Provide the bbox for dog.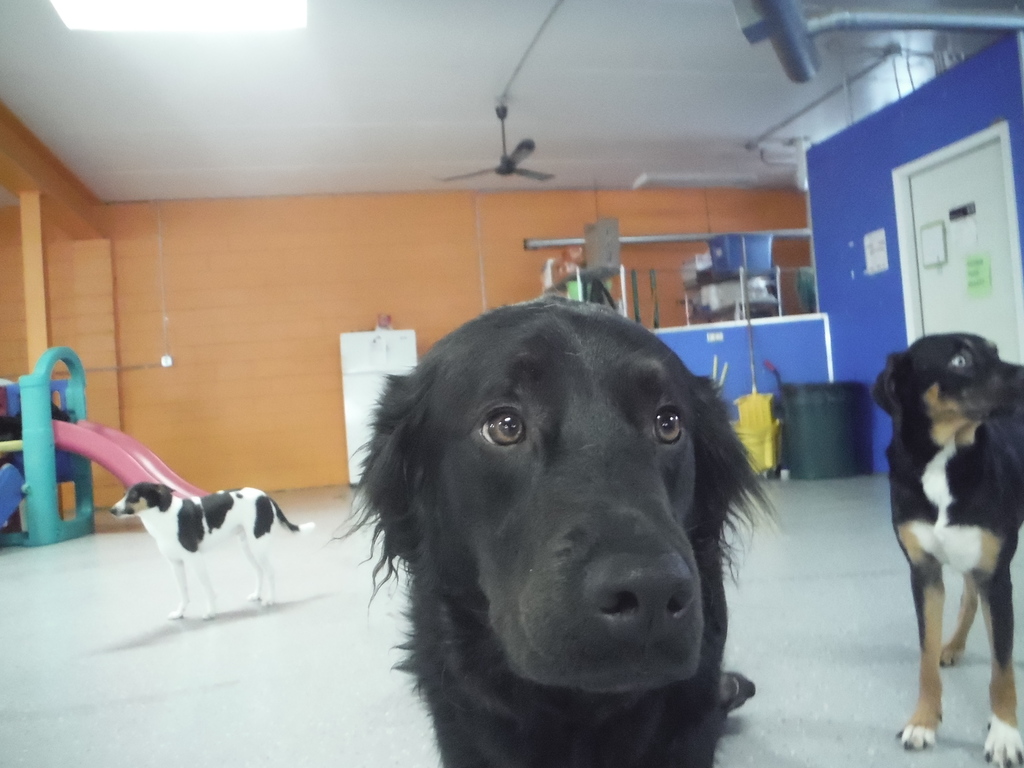
l=106, t=479, r=310, b=621.
